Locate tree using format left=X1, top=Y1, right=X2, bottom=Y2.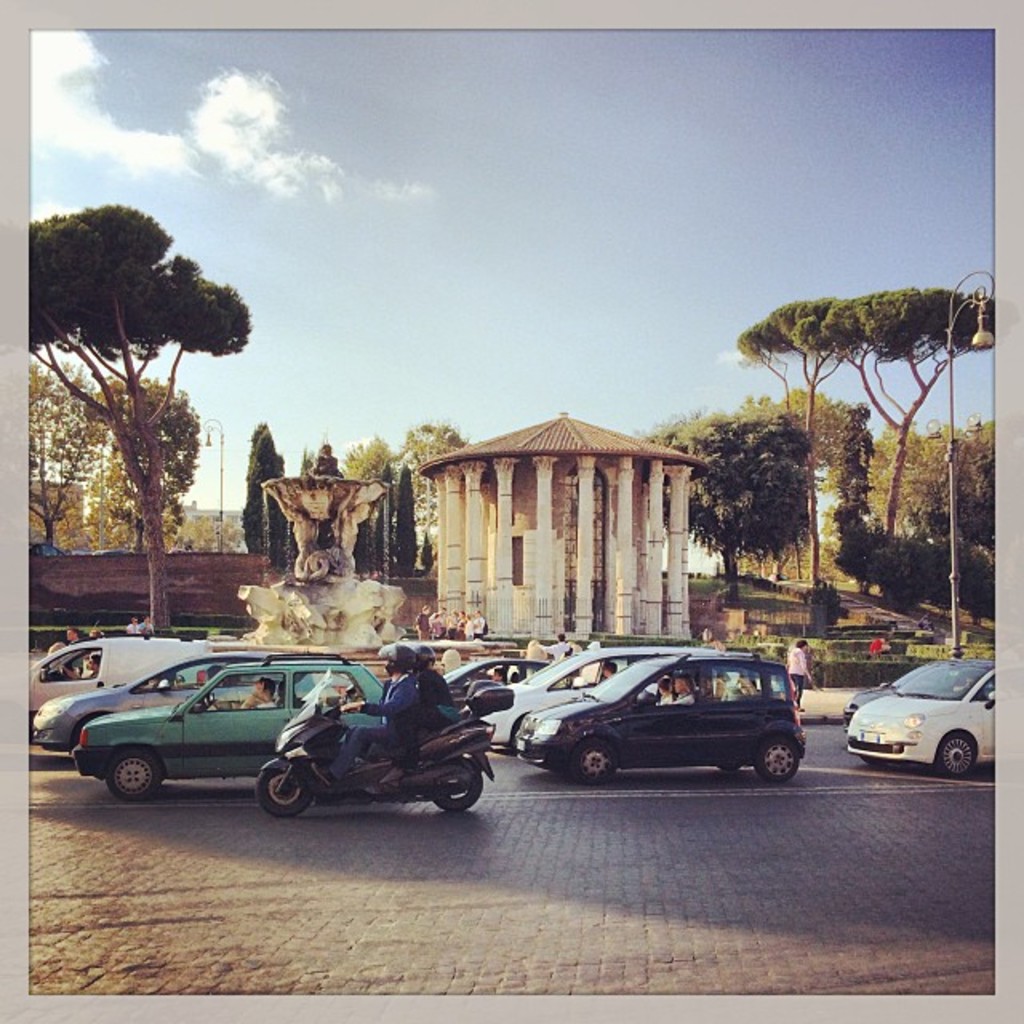
left=400, top=422, right=466, bottom=512.
